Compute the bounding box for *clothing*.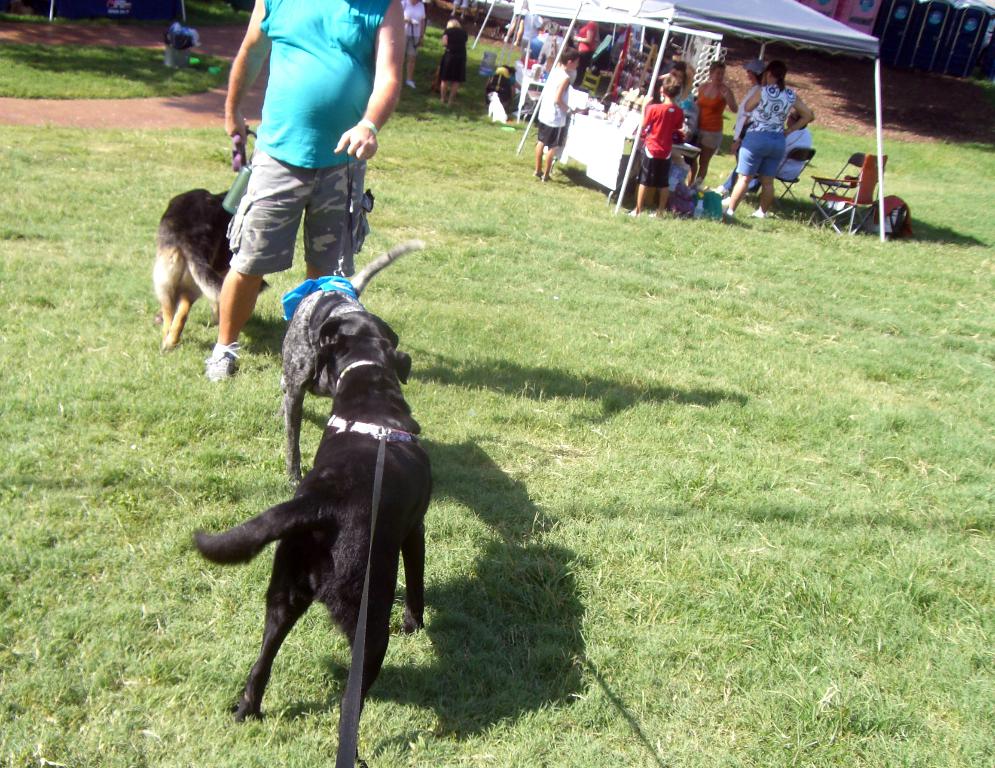
(442, 23, 472, 81).
